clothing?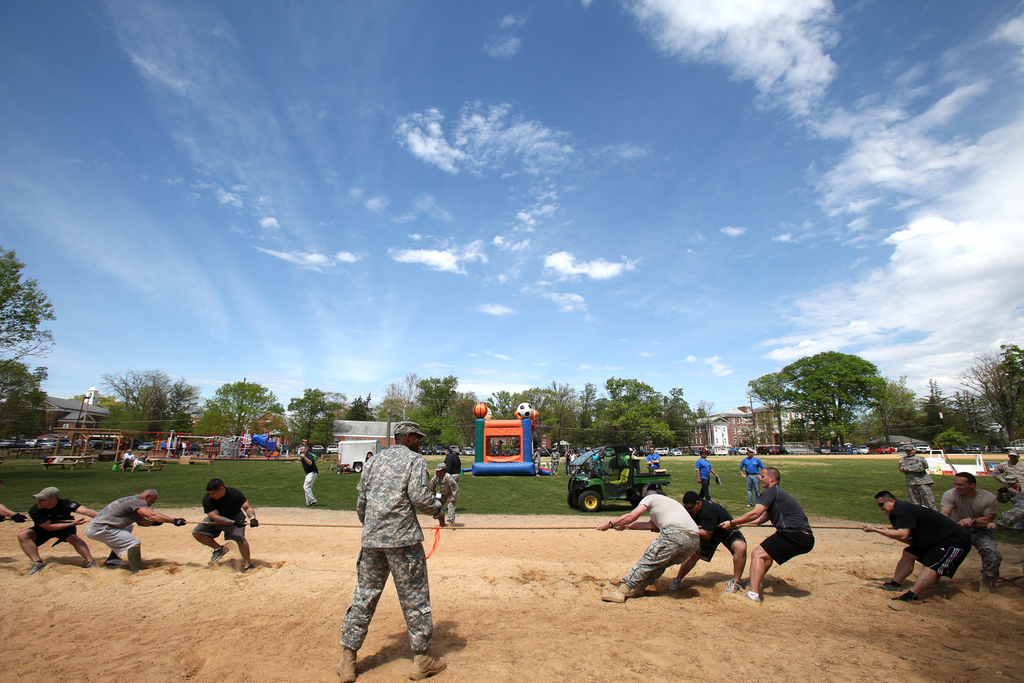
[297,447,323,509]
